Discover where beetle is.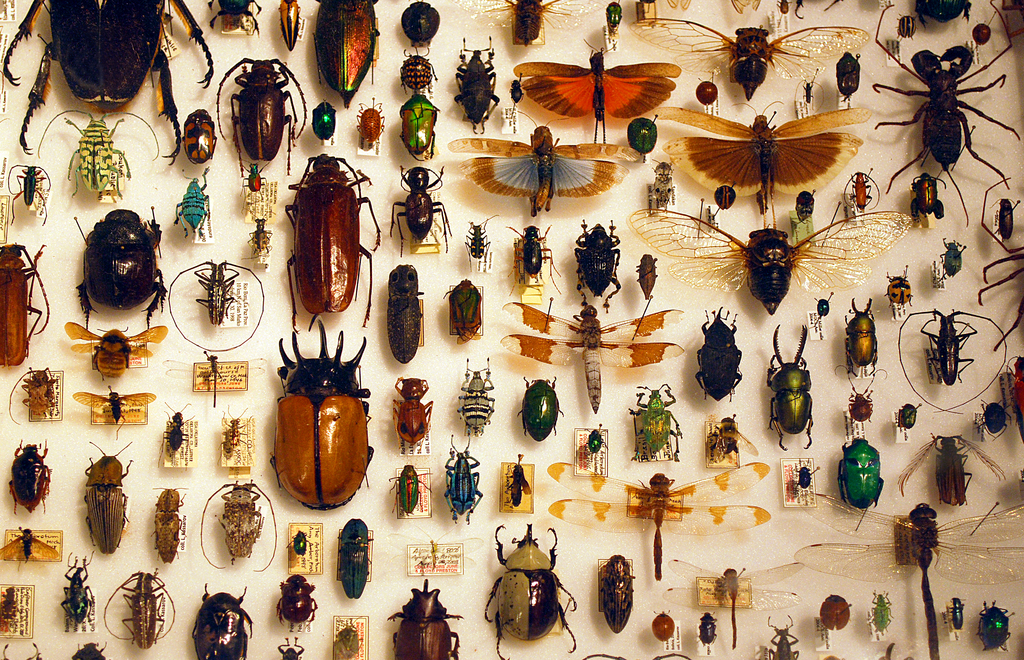
Discovered at {"left": 163, "top": 259, "right": 271, "bottom": 357}.
